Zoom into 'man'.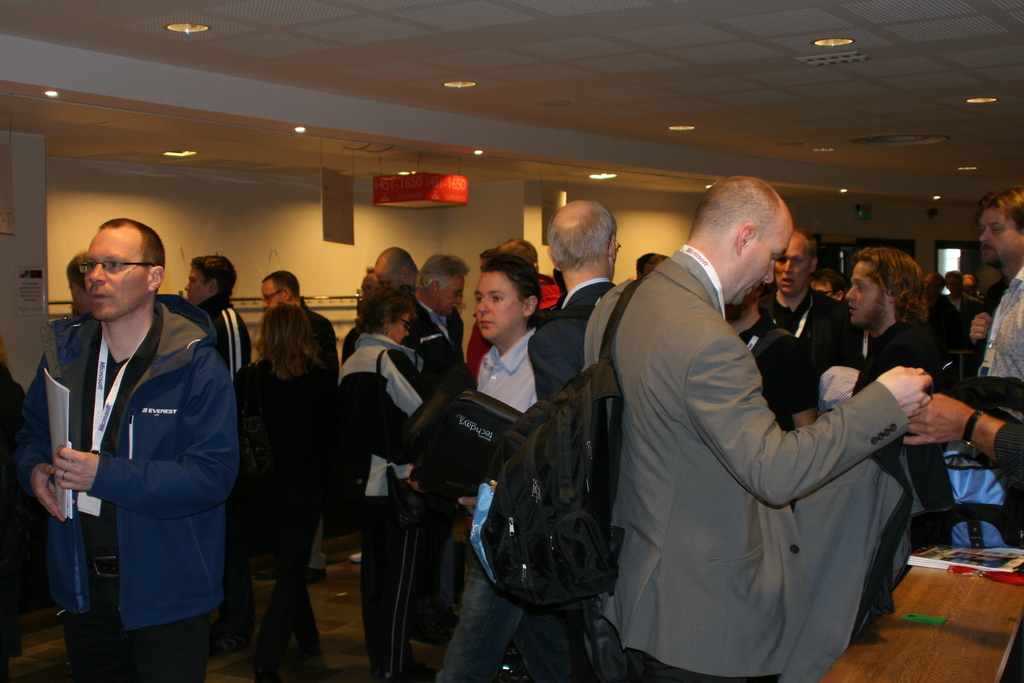
Zoom target: box(834, 248, 945, 601).
